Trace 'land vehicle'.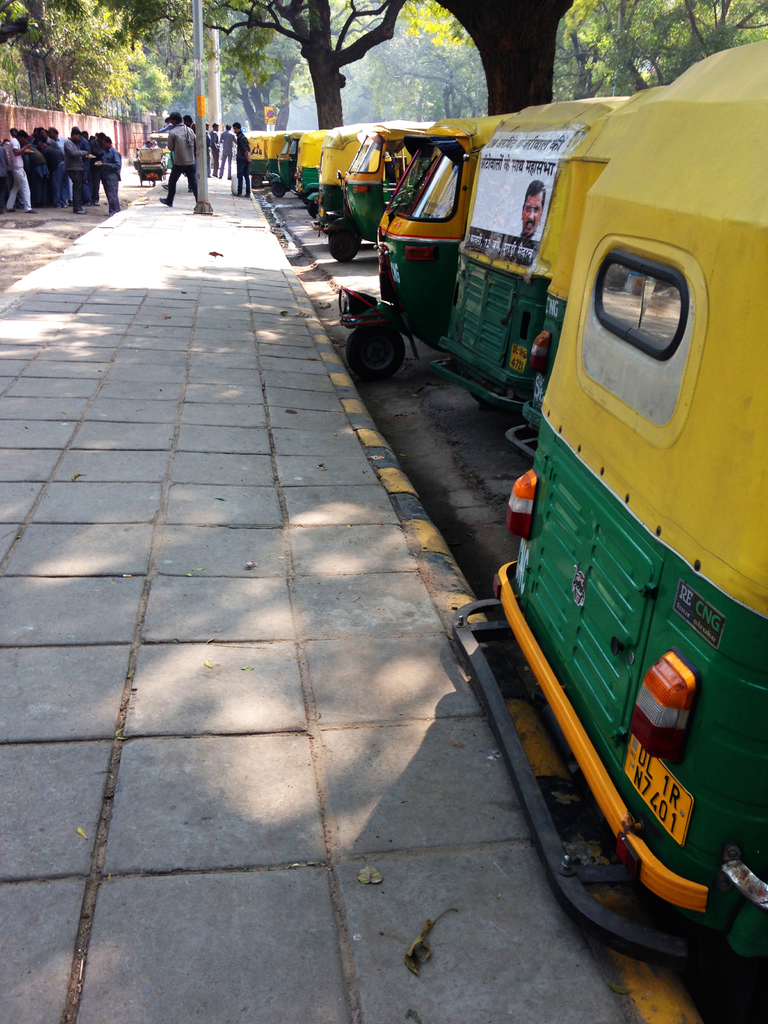
Traced to box=[269, 125, 301, 199].
